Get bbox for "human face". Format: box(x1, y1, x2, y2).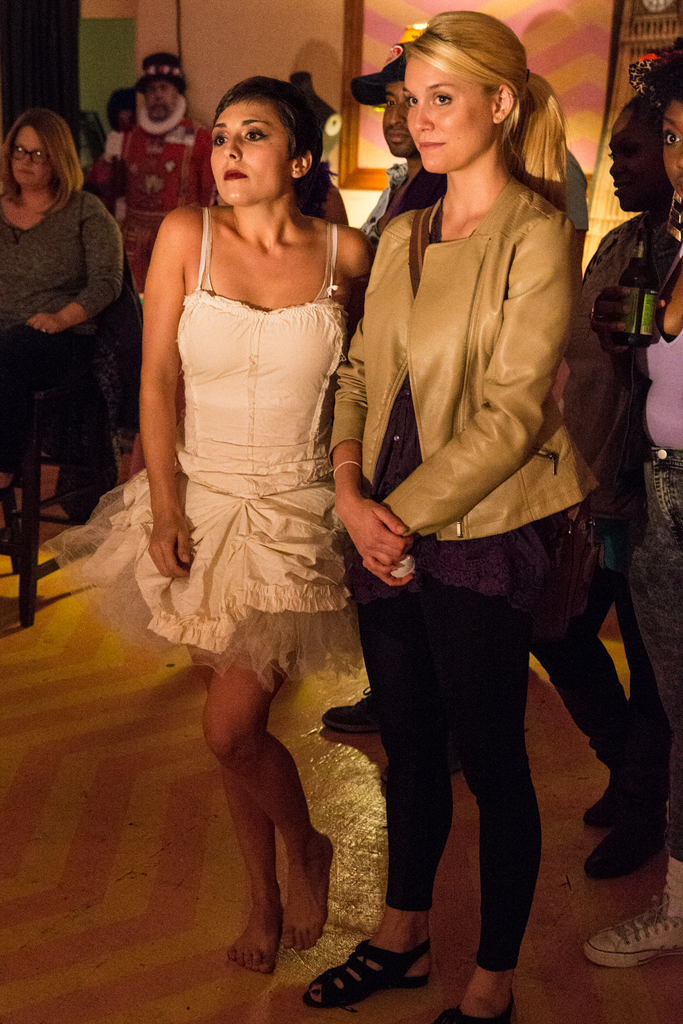
box(210, 99, 287, 205).
